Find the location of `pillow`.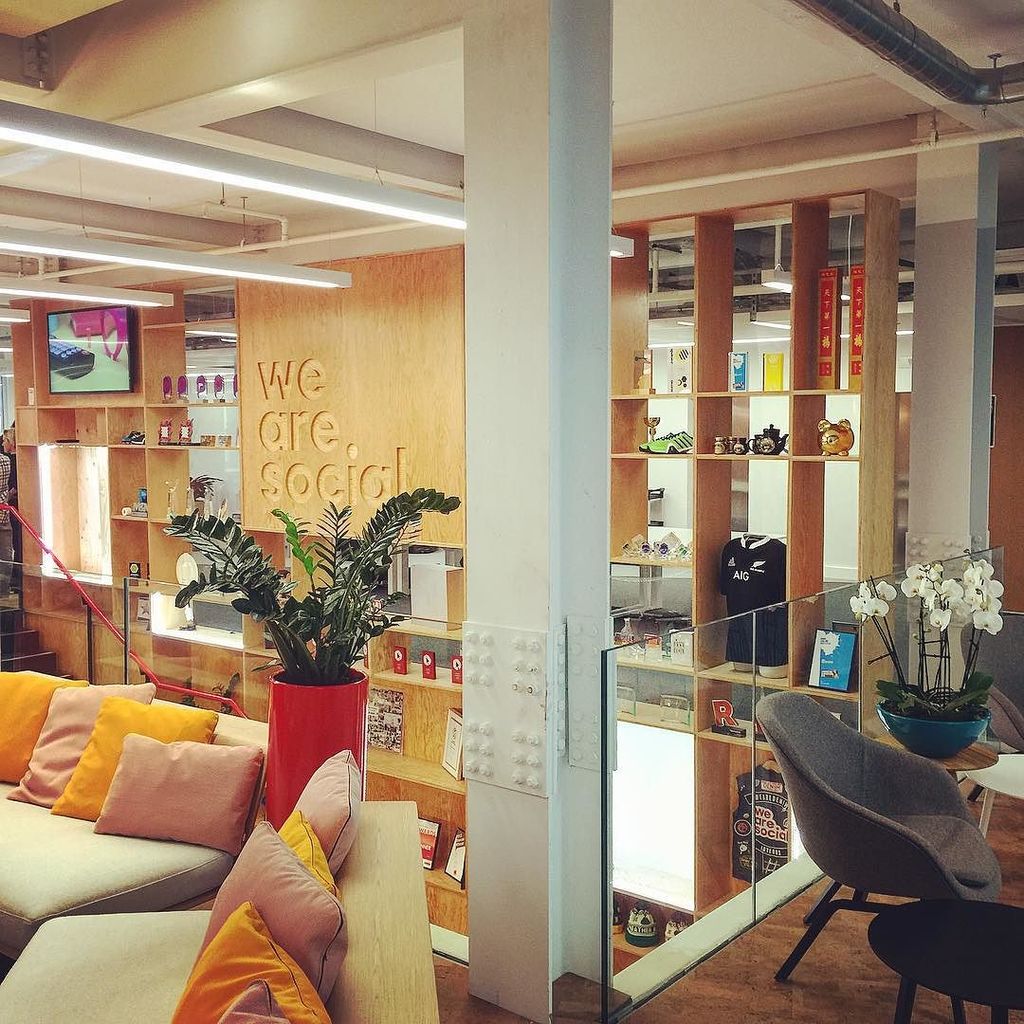
Location: rect(205, 981, 299, 1023).
